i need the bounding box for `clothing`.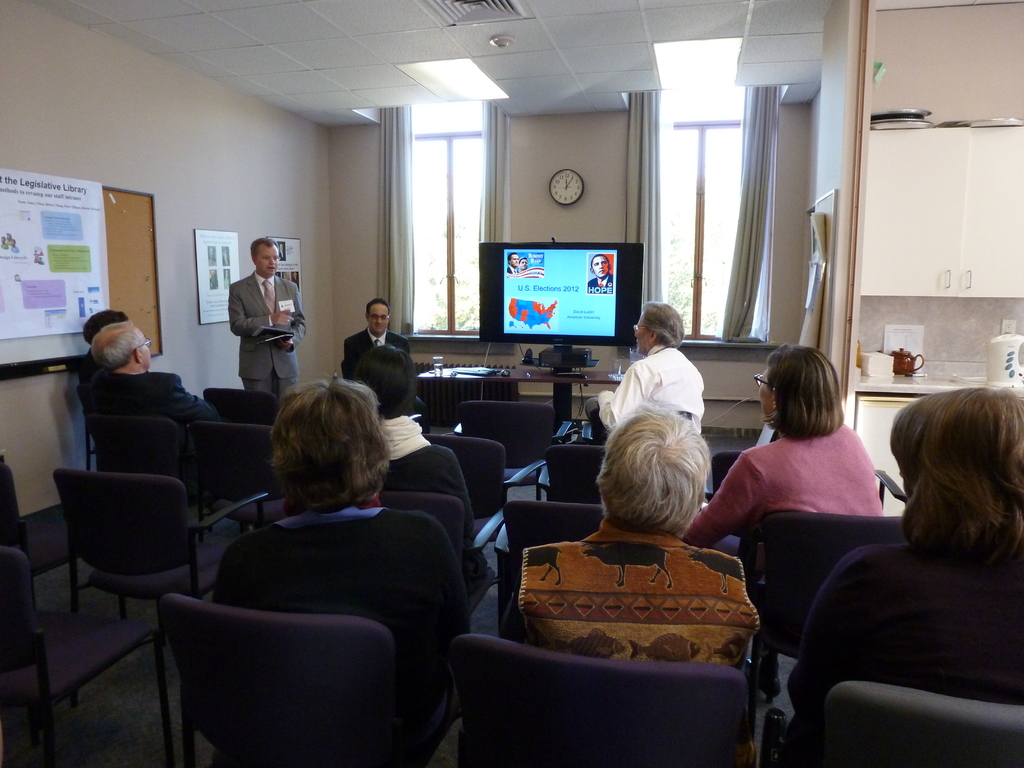
Here it is: 339 327 413 378.
